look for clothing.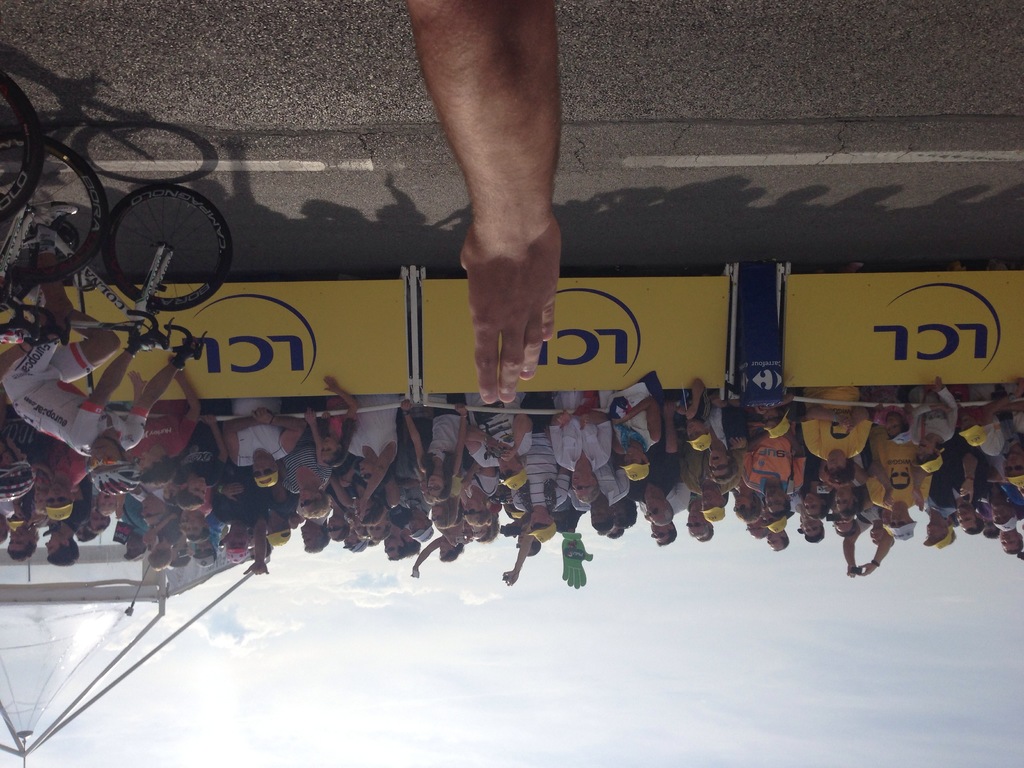
Found: x1=492, y1=408, x2=523, y2=461.
